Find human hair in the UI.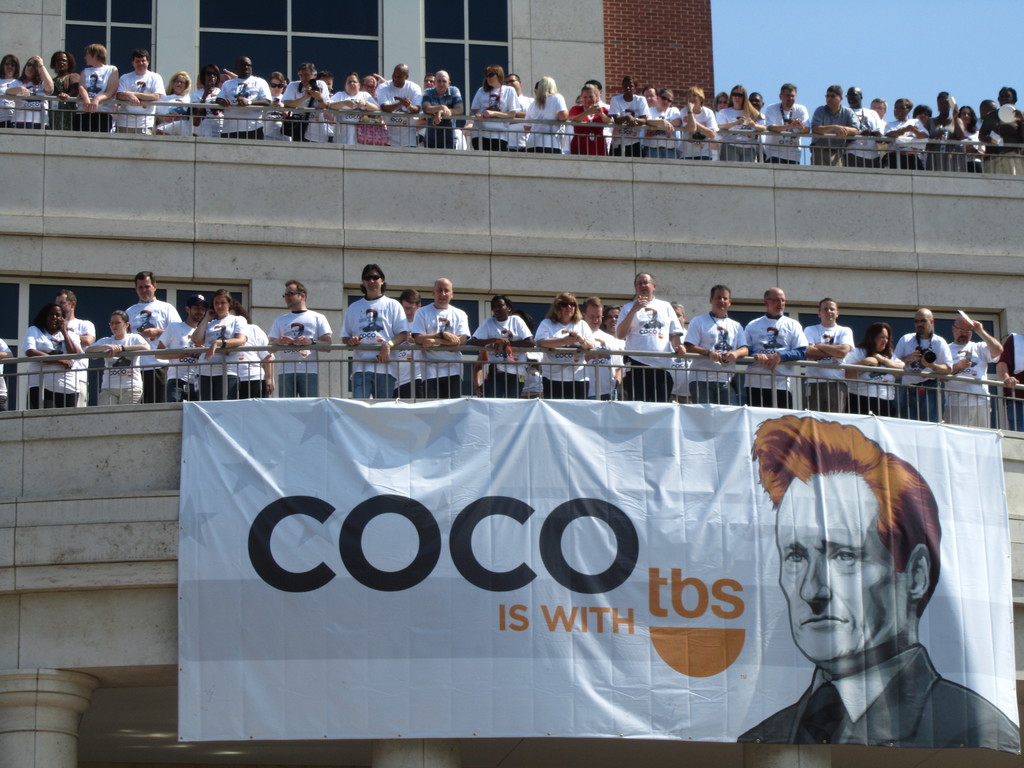
UI element at (20,55,42,83).
